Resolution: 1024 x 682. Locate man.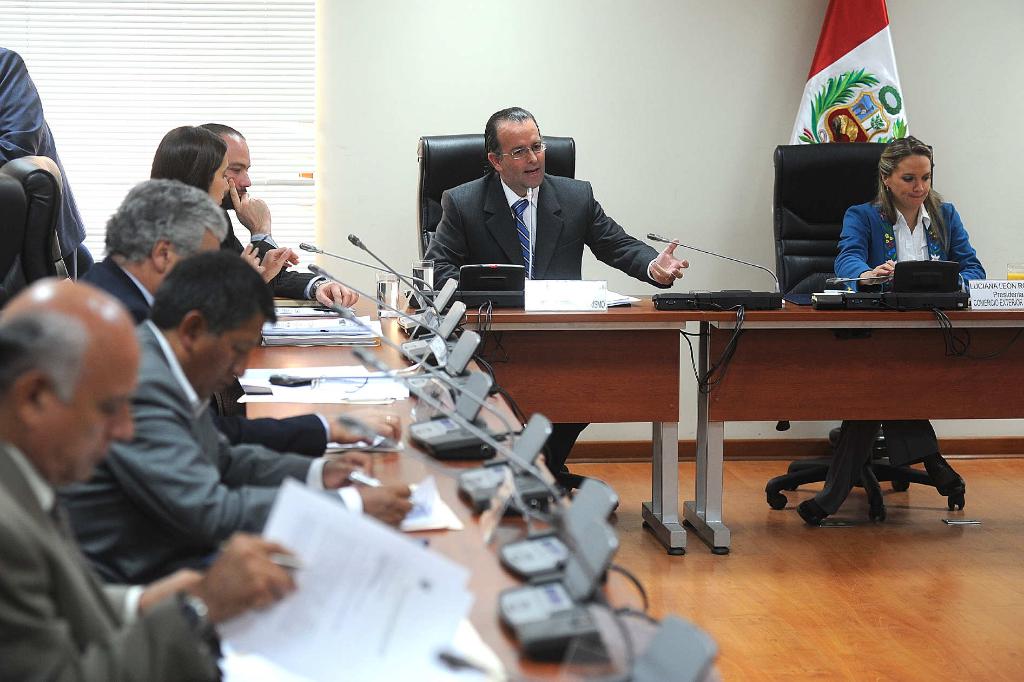
<region>60, 245, 416, 589</region>.
